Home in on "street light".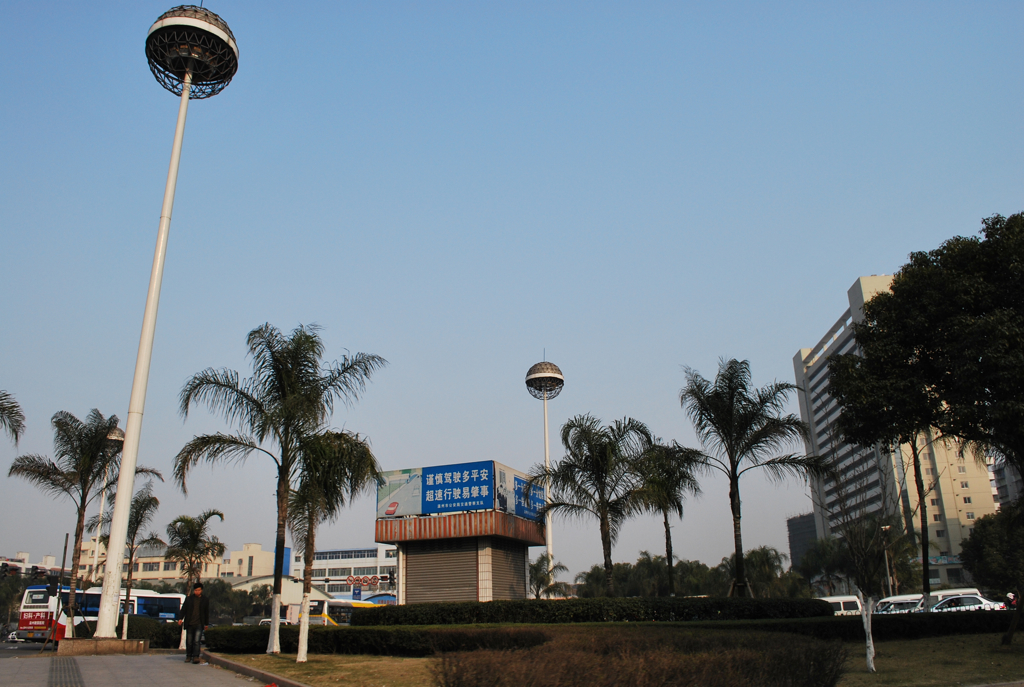
Homed in at BBox(89, 0, 243, 628).
